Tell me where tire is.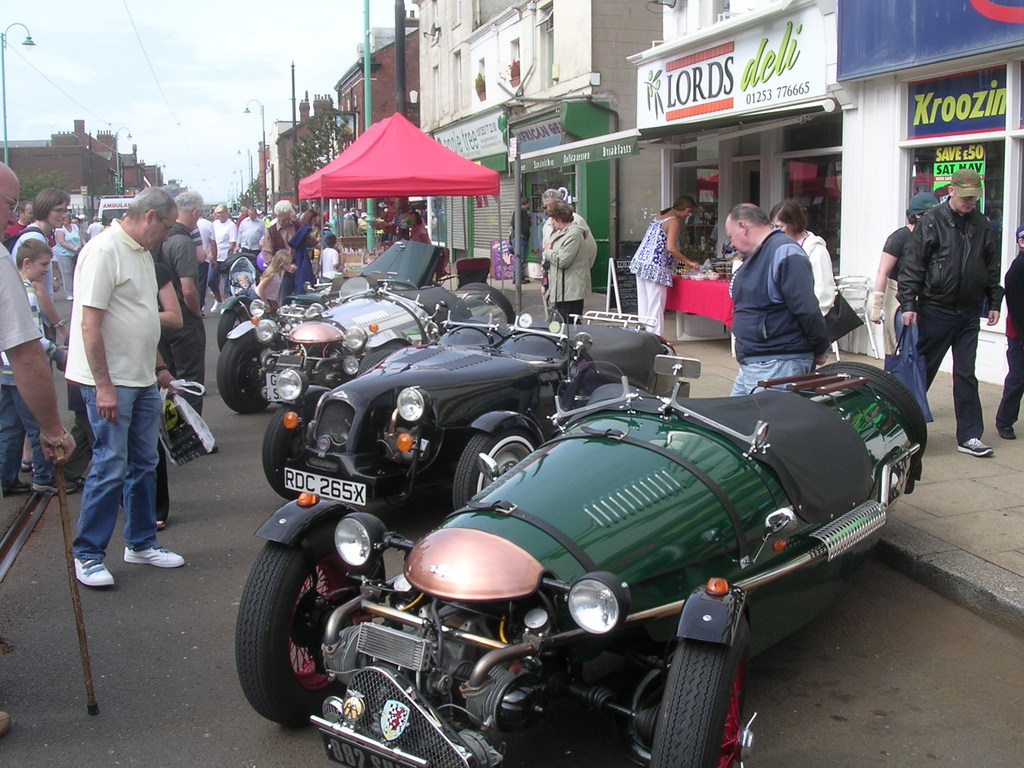
tire is at 454/283/518/323.
